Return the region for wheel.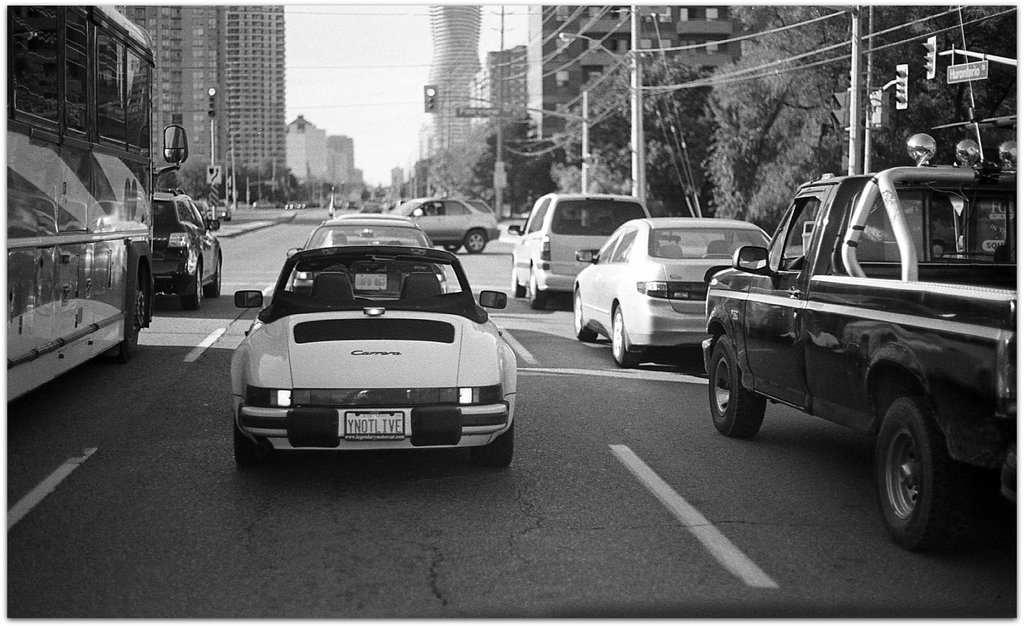
box(879, 397, 984, 559).
